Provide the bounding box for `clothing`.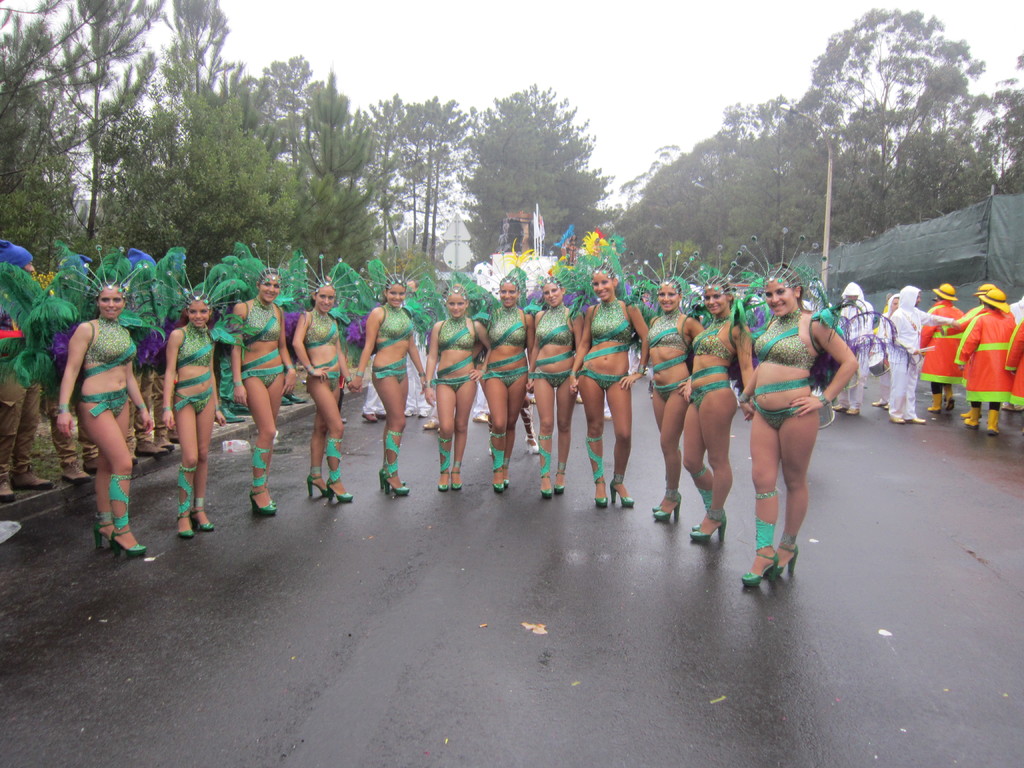
detection(6, 356, 38, 483).
